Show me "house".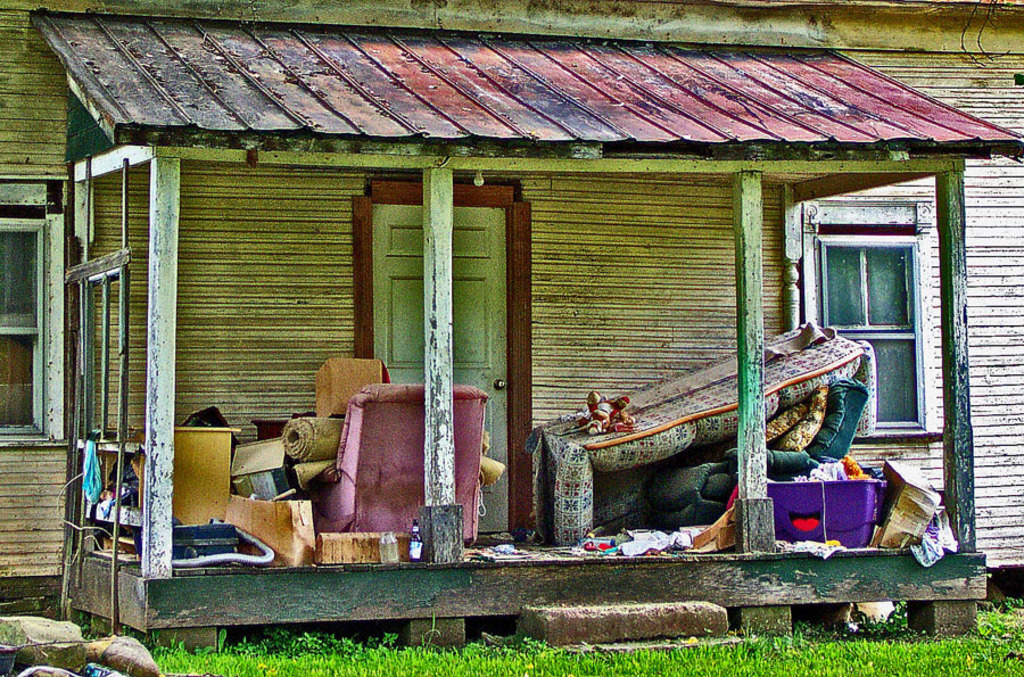
"house" is here: pyautogui.locateOnScreen(0, 14, 1007, 598).
